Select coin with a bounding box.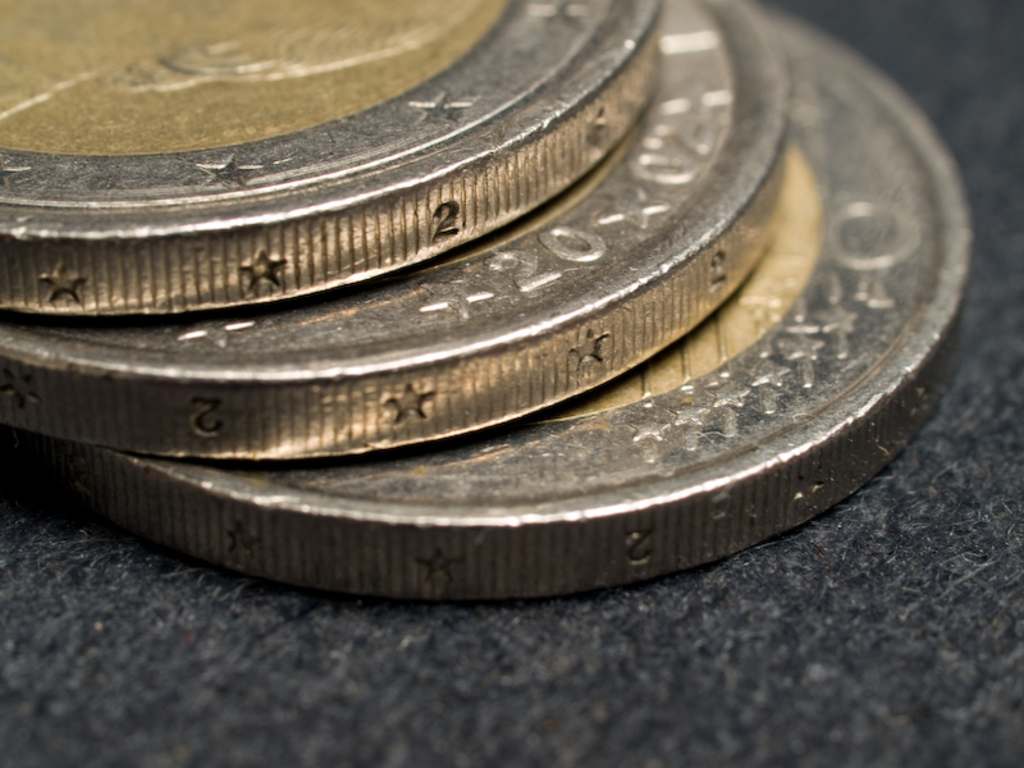
pyautogui.locateOnScreen(8, 19, 983, 603).
